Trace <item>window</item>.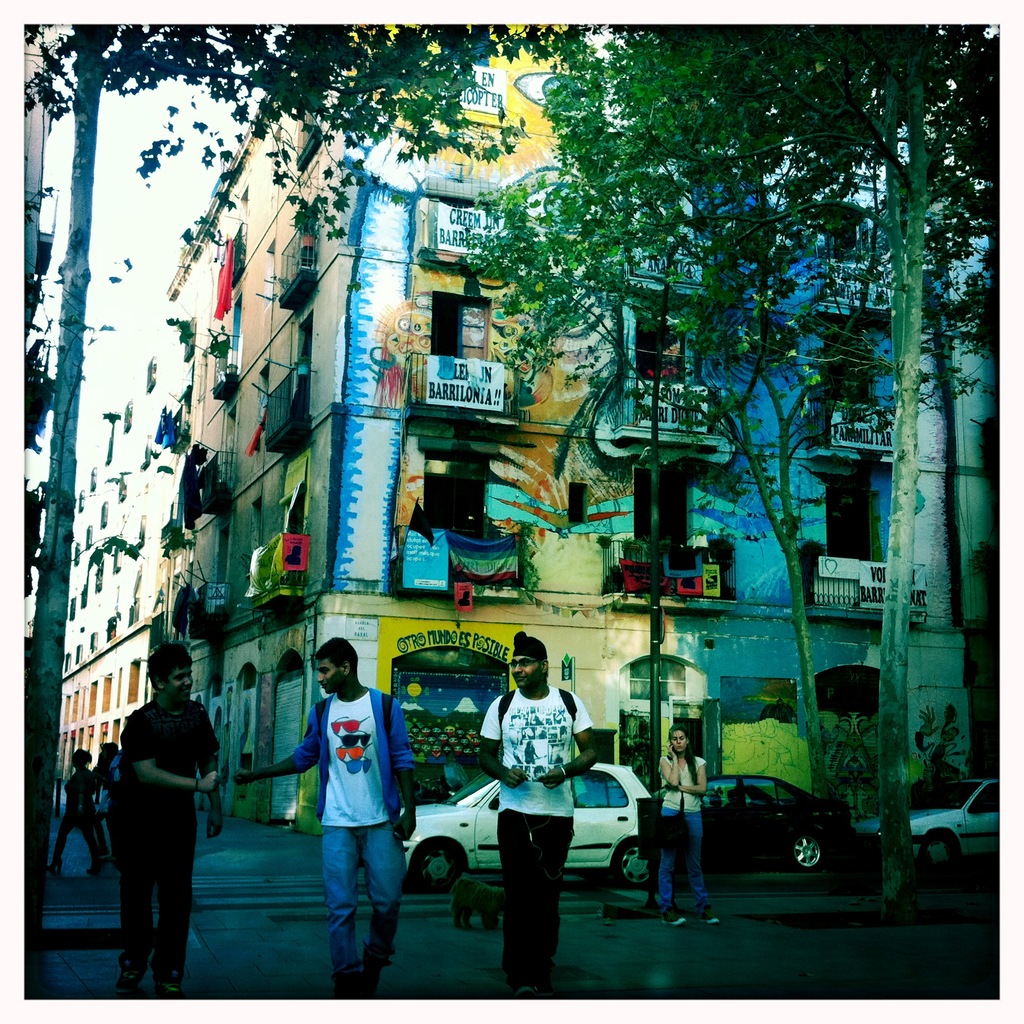
Traced to [138, 519, 147, 550].
